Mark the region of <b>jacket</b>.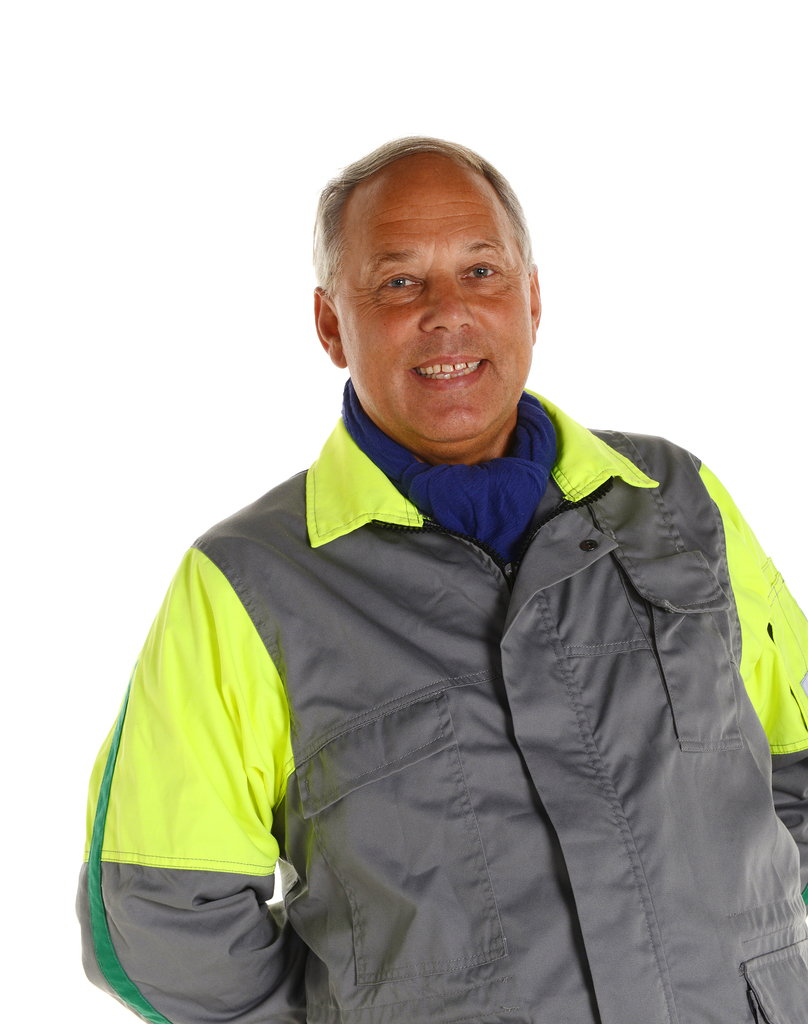
Region: pyautogui.locateOnScreen(77, 389, 807, 1023).
